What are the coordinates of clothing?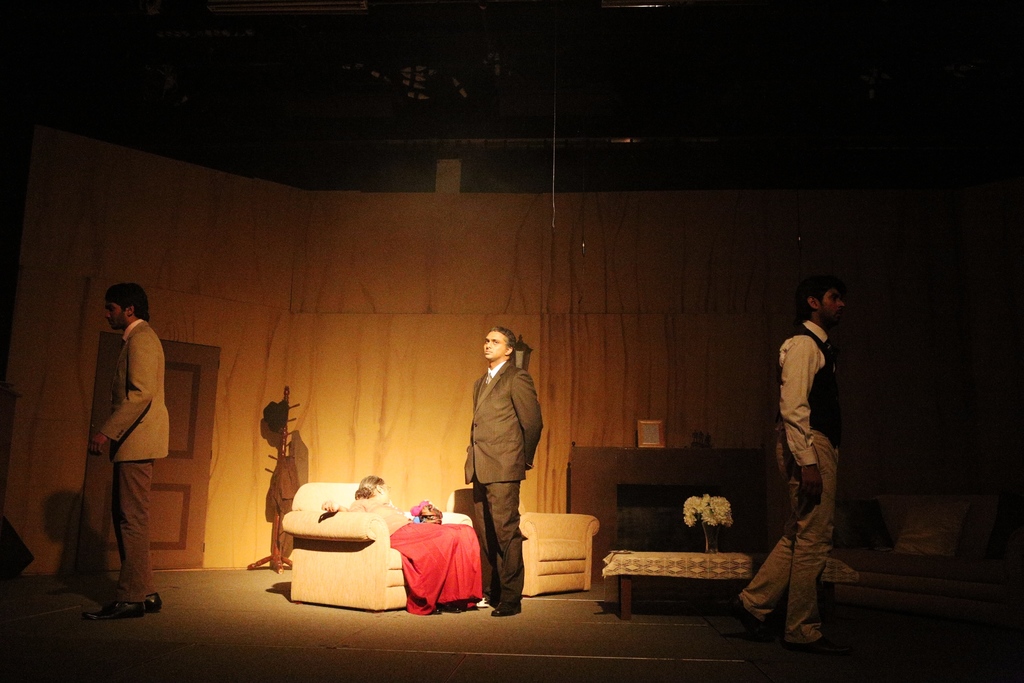
box(349, 500, 415, 531).
